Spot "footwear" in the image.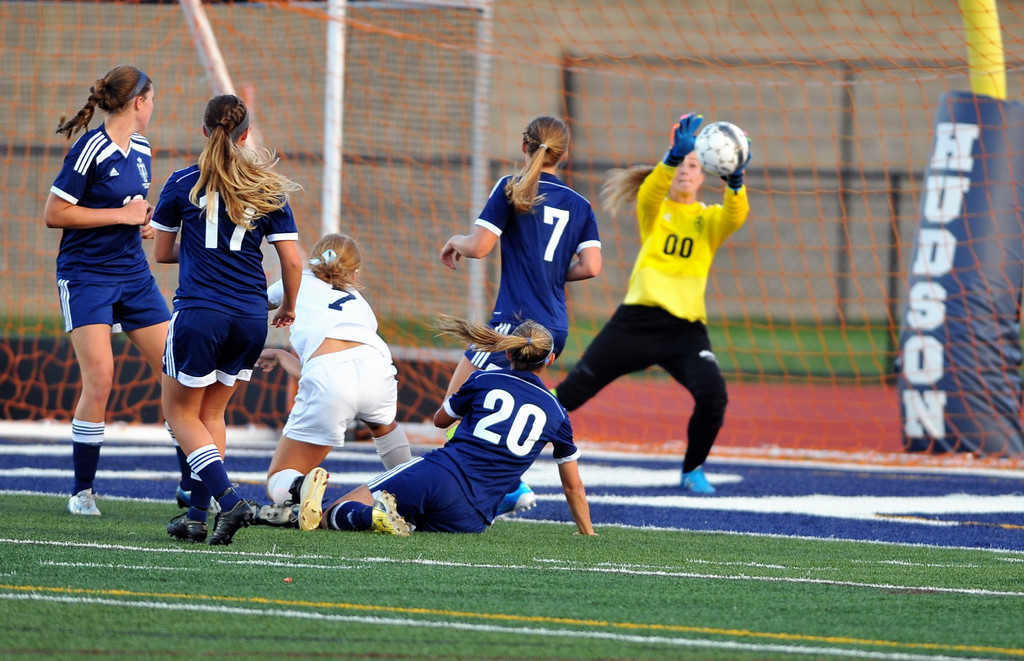
"footwear" found at bbox(253, 501, 300, 526).
